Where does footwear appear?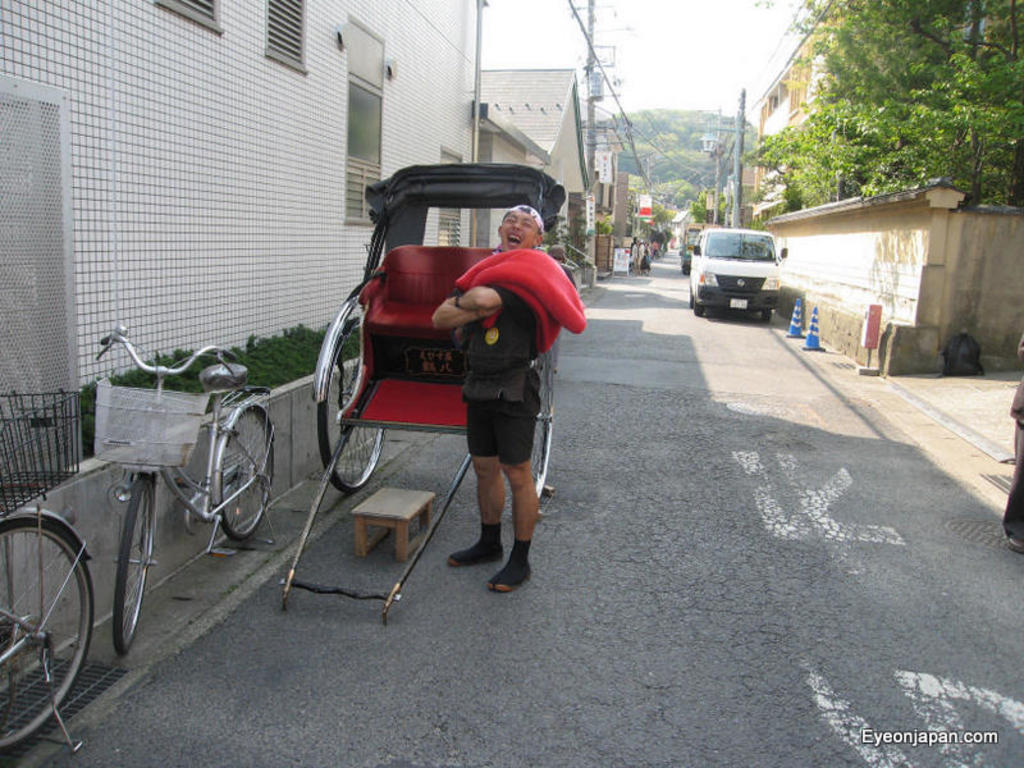
Appears at box(444, 529, 504, 570).
